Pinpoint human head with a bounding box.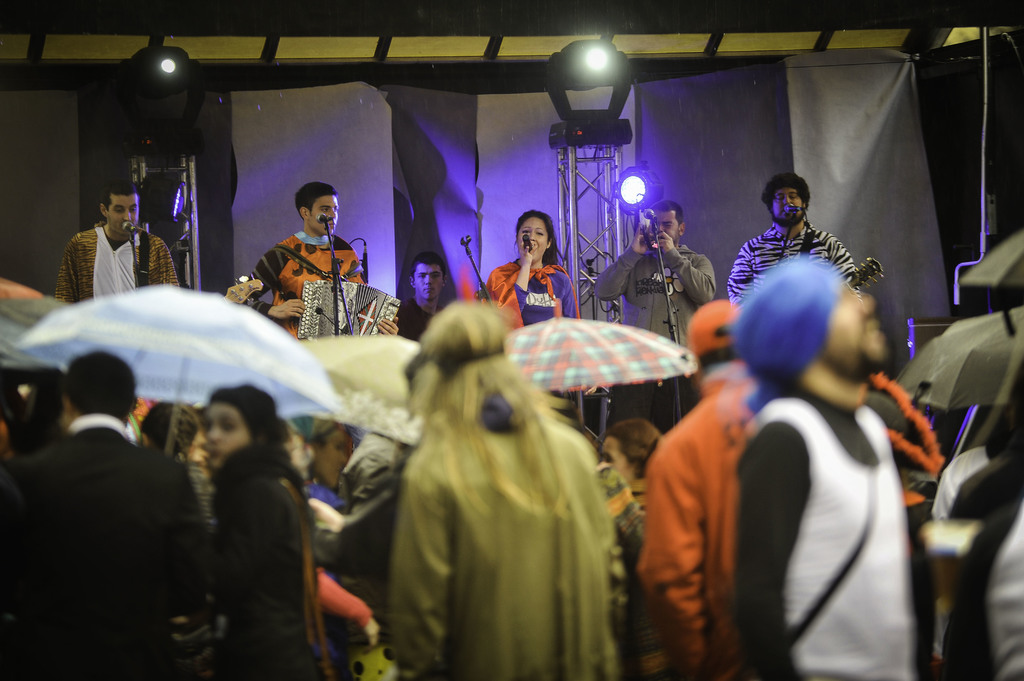
(left=591, top=417, right=661, bottom=487).
